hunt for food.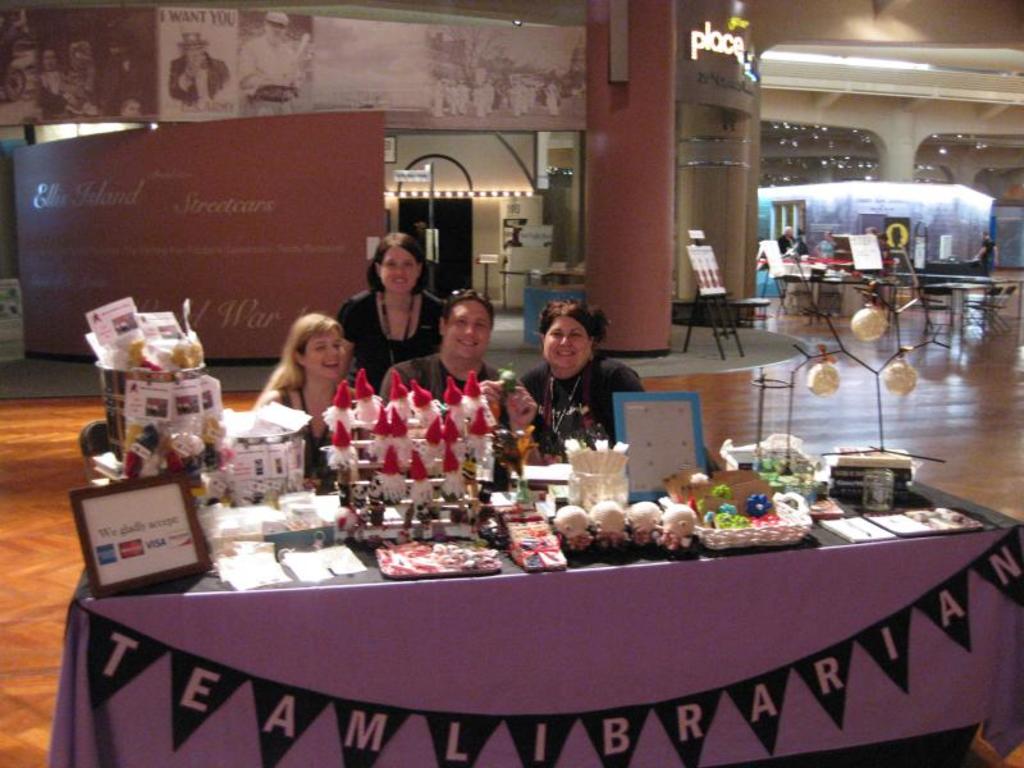
Hunted down at detection(375, 536, 502, 580).
